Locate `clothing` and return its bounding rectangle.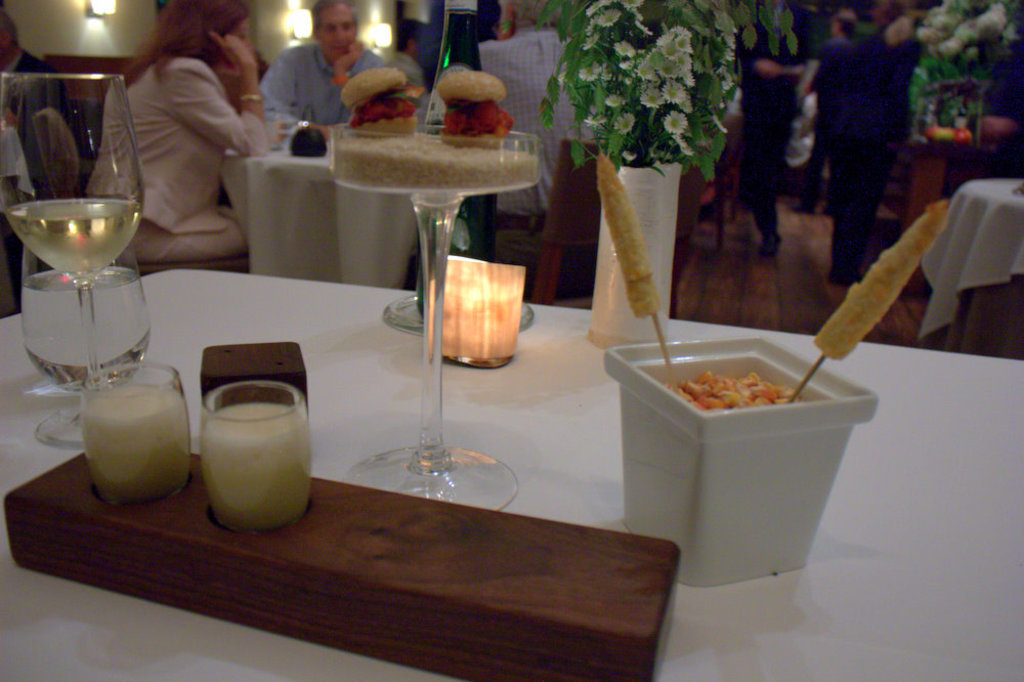
bbox=(264, 44, 387, 124).
